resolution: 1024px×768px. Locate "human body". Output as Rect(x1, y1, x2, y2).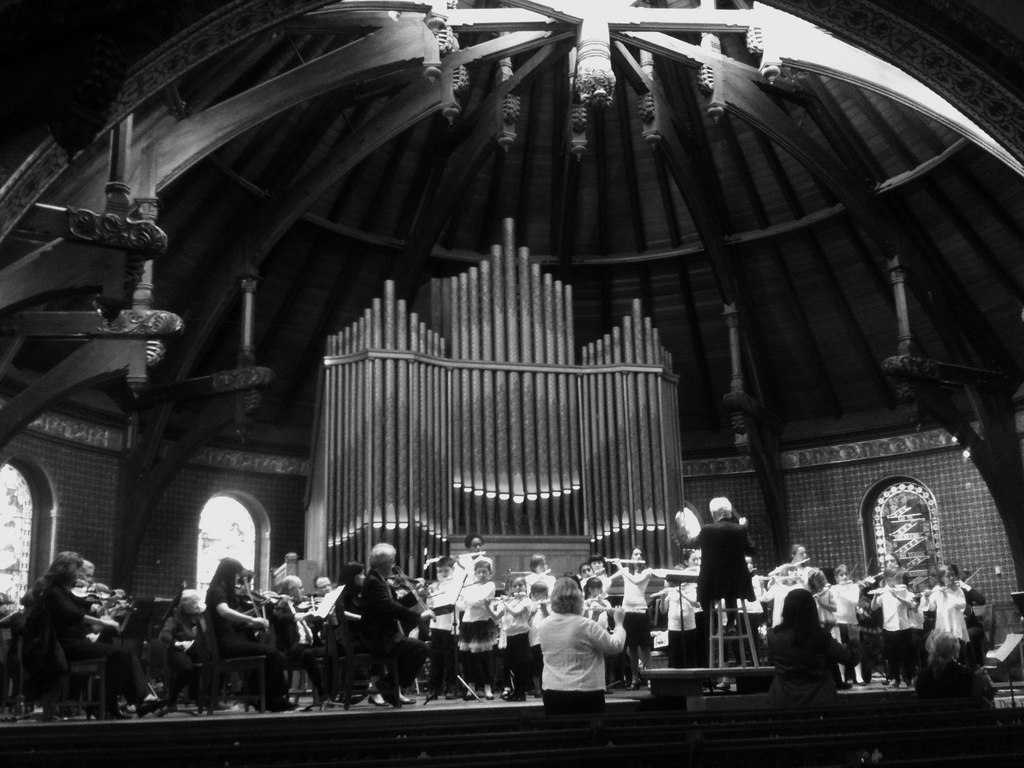
Rect(524, 586, 646, 721).
